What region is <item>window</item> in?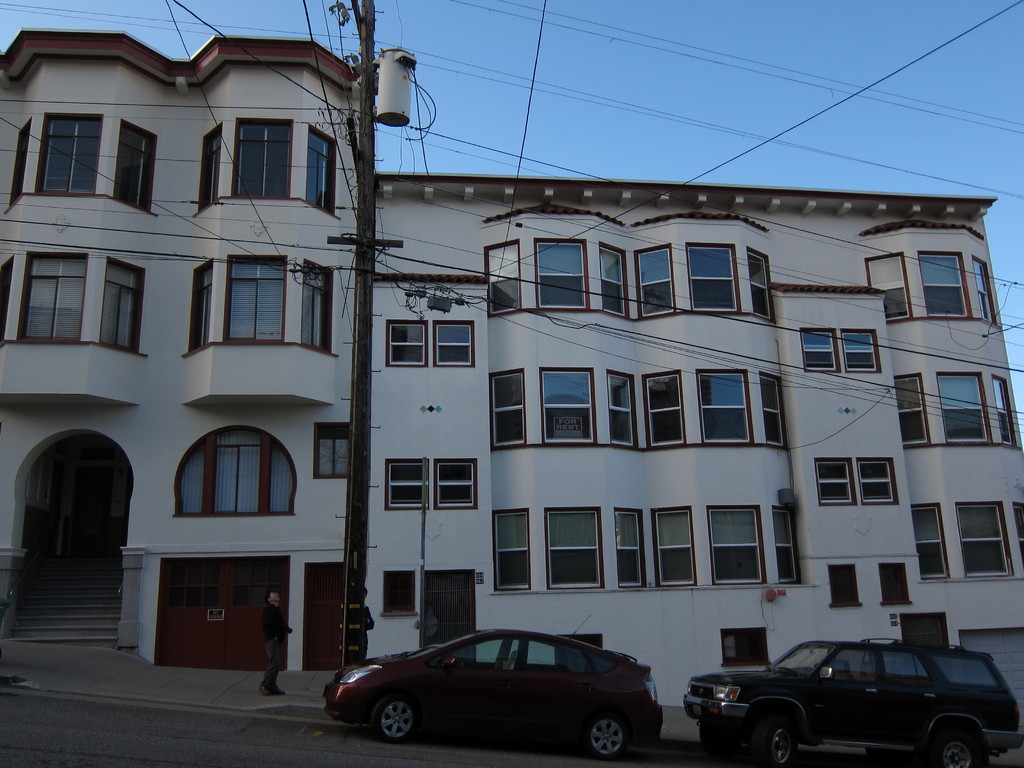
bbox=(548, 508, 600, 590).
